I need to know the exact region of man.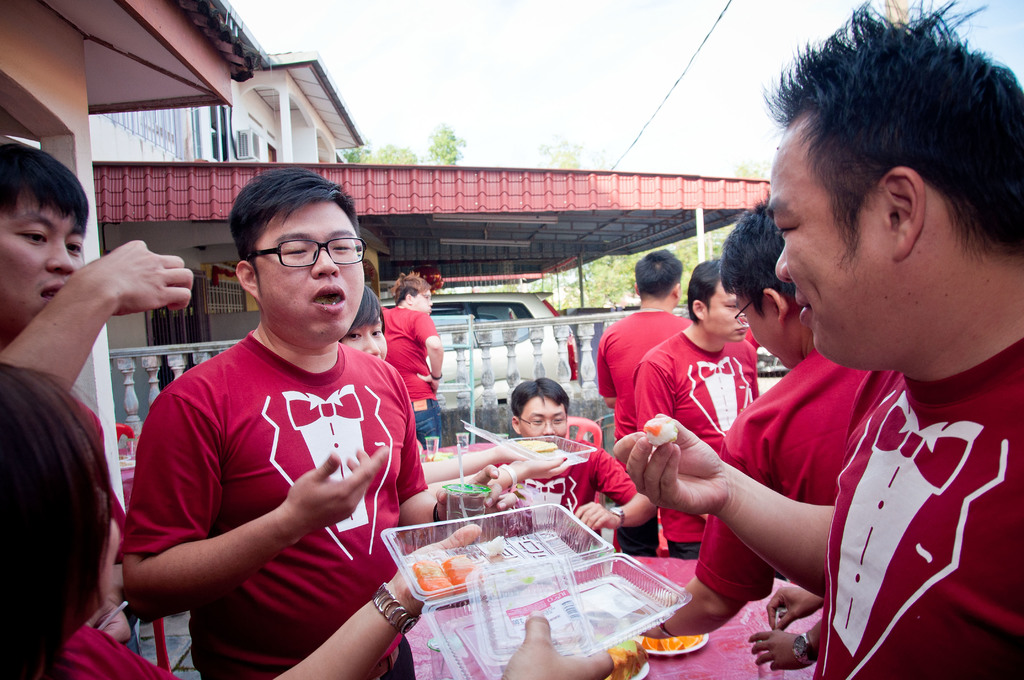
Region: bbox=[575, 254, 696, 494].
